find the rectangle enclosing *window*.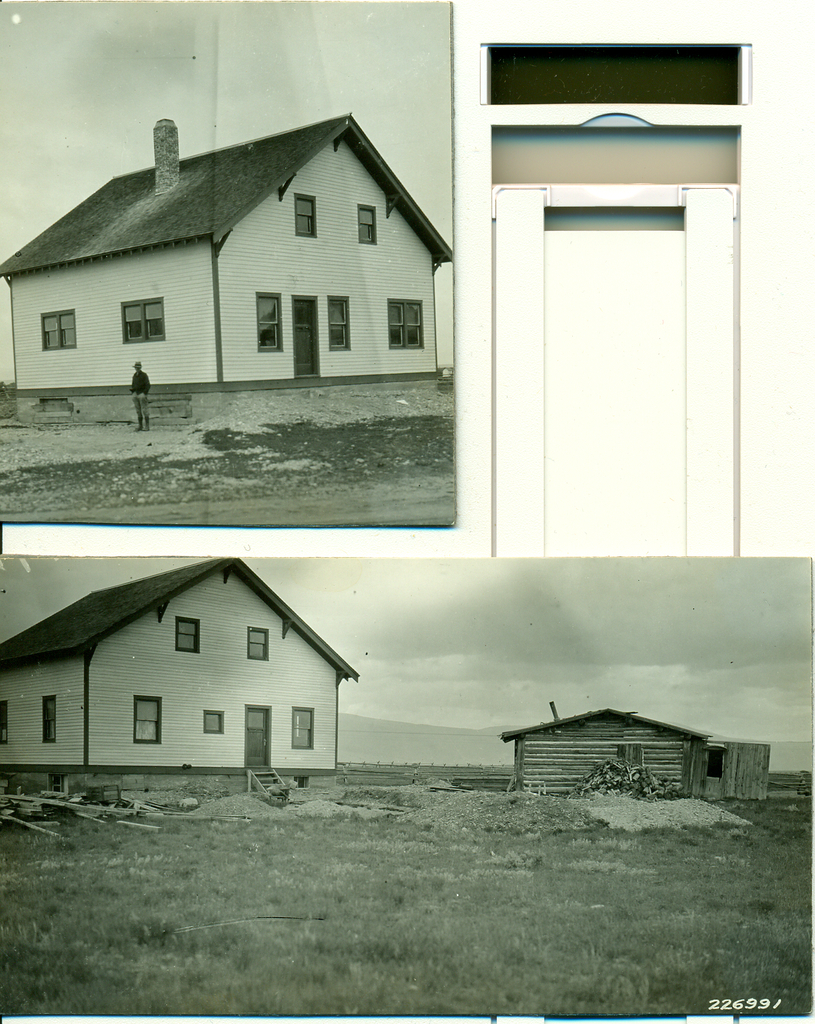
{"left": 325, "top": 295, "right": 351, "bottom": 356}.
